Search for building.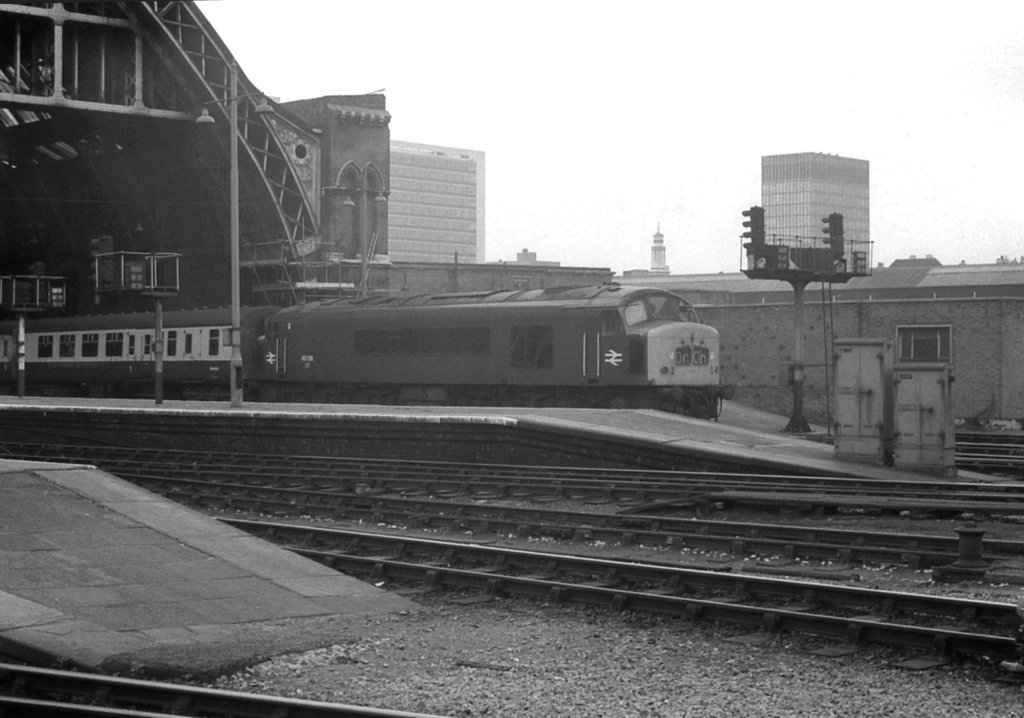
Found at {"left": 387, "top": 136, "right": 488, "bottom": 266}.
